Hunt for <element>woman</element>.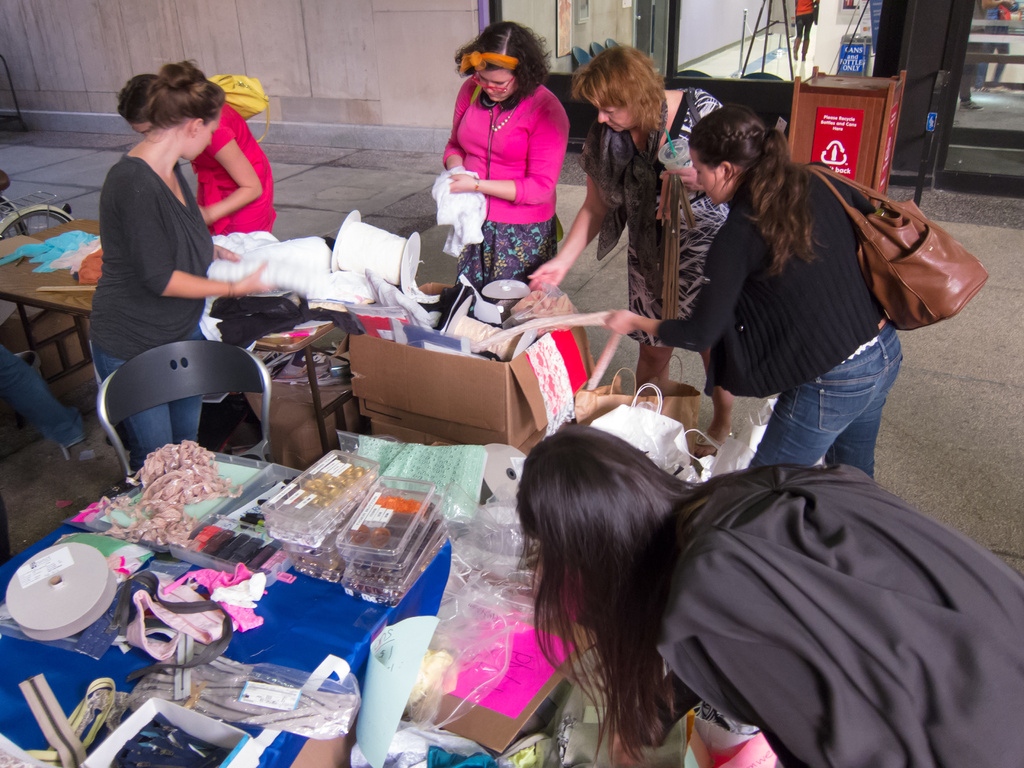
Hunted down at (85, 57, 275, 474).
